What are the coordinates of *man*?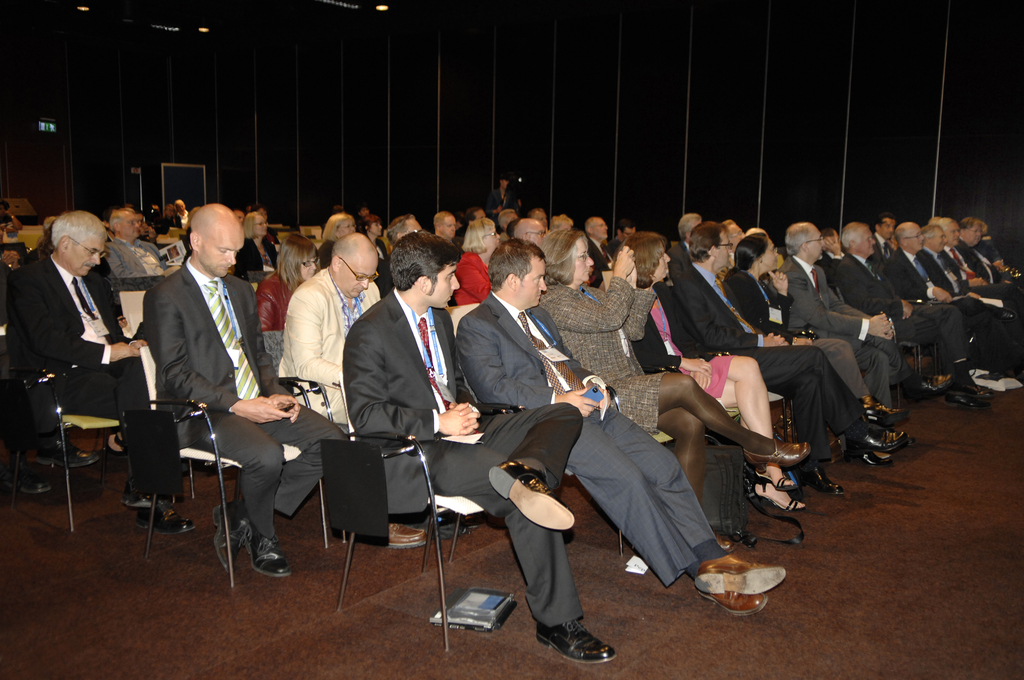
rect(450, 234, 790, 622).
